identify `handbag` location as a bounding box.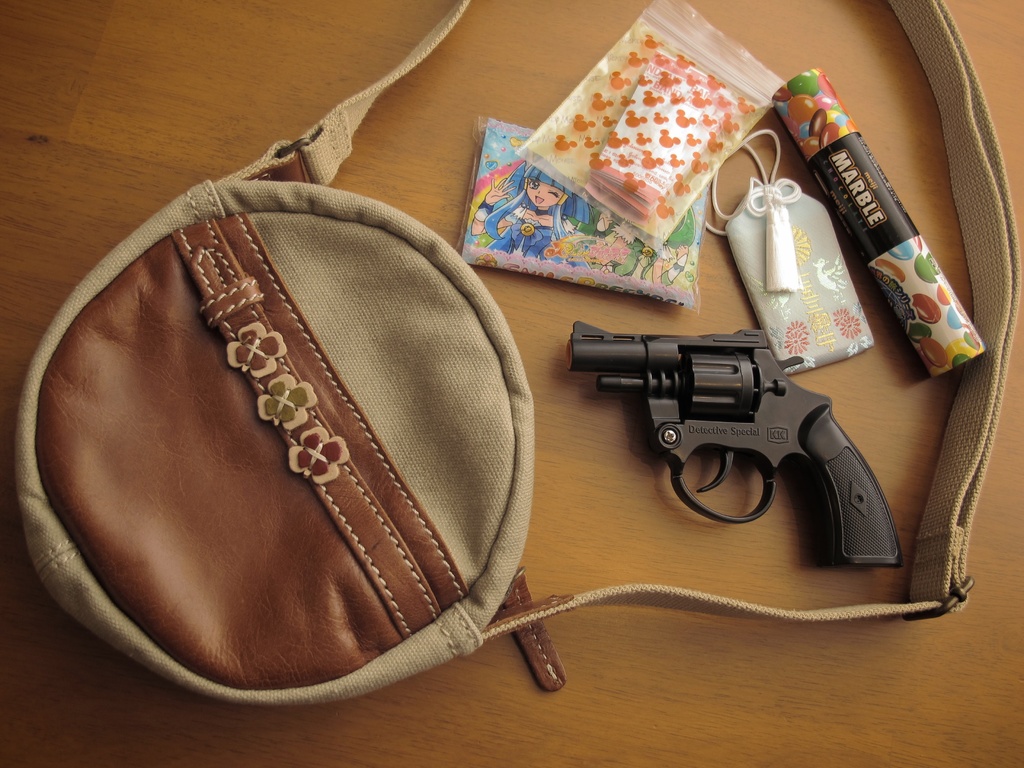
box(8, 0, 1021, 696).
